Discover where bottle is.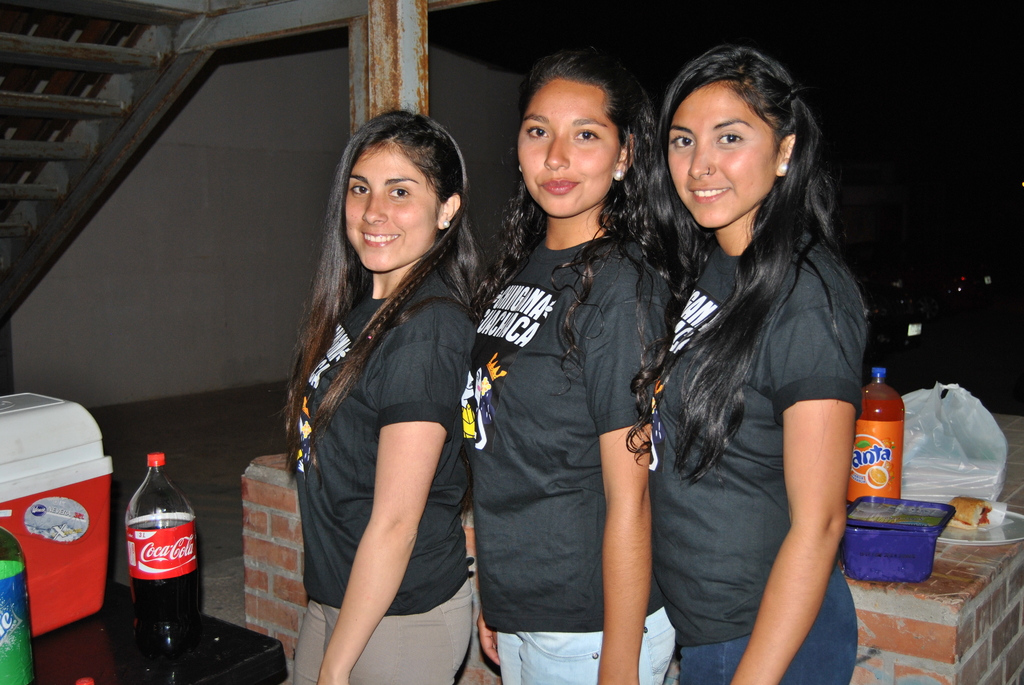
Discovered at [left=121, top=449, right=204, bottom=663].
